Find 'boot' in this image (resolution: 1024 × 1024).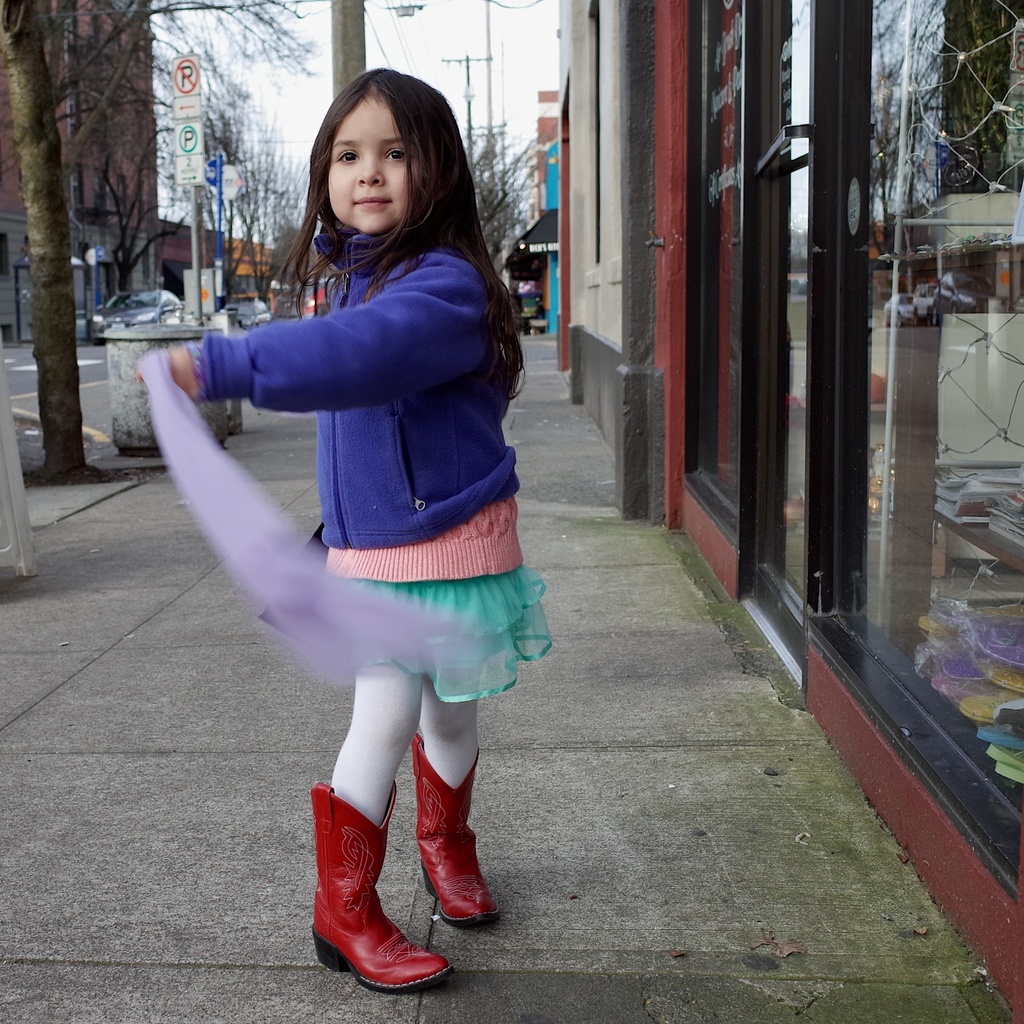
x1=295 y1=792 x2=453 y2=999.
